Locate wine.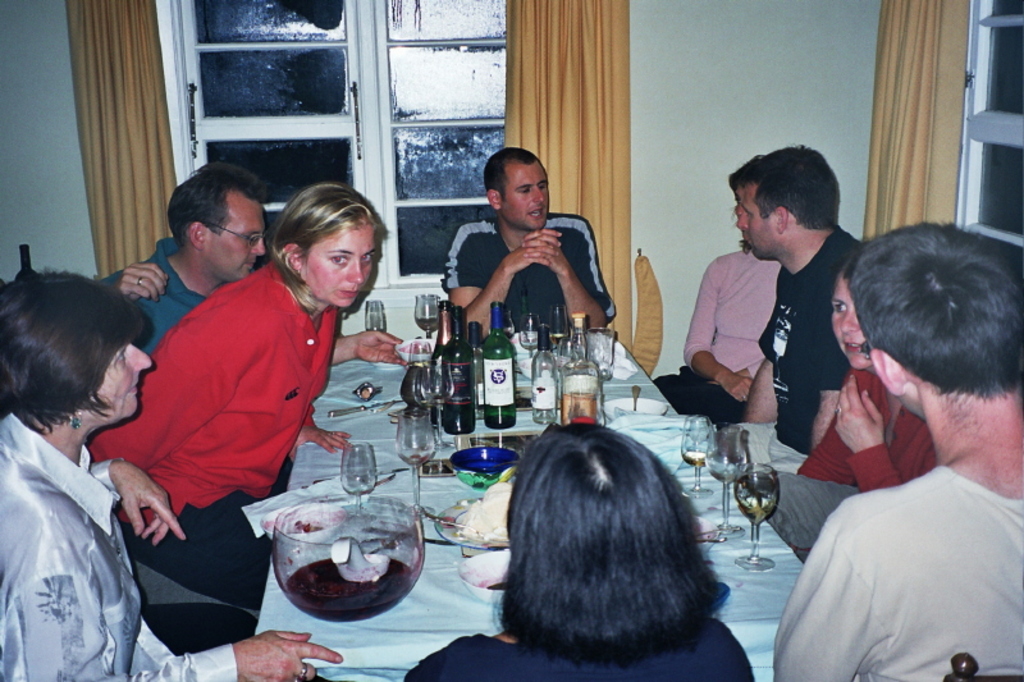
Bounding box: 682 449 710 471.
